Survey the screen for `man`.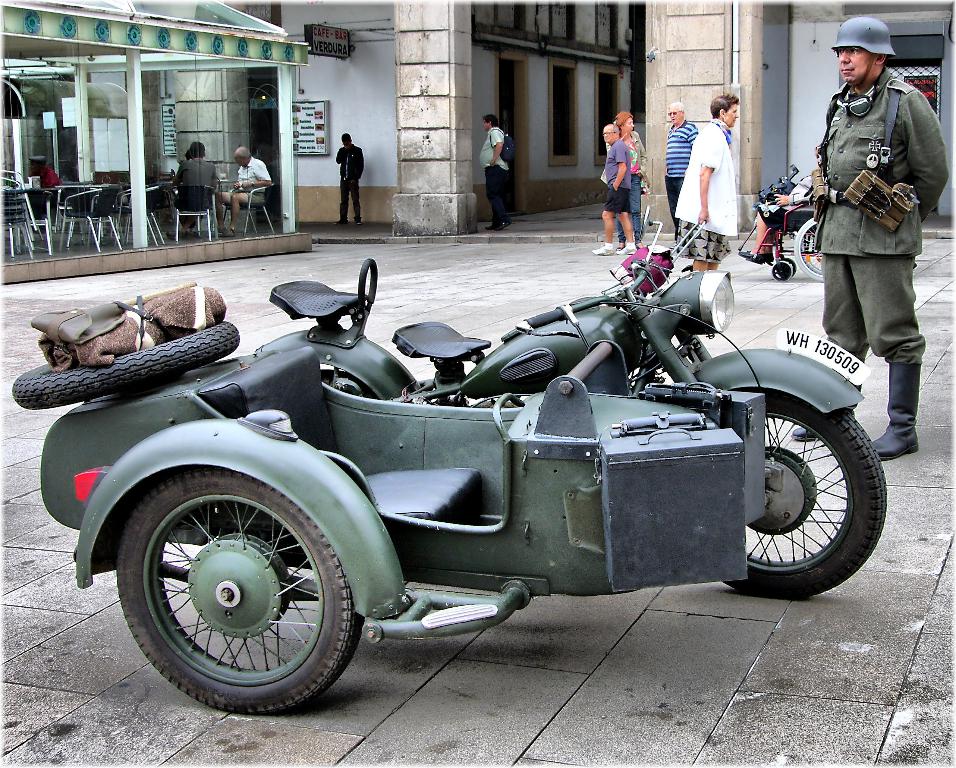
Survey found: [793, 22, 950, 463].
